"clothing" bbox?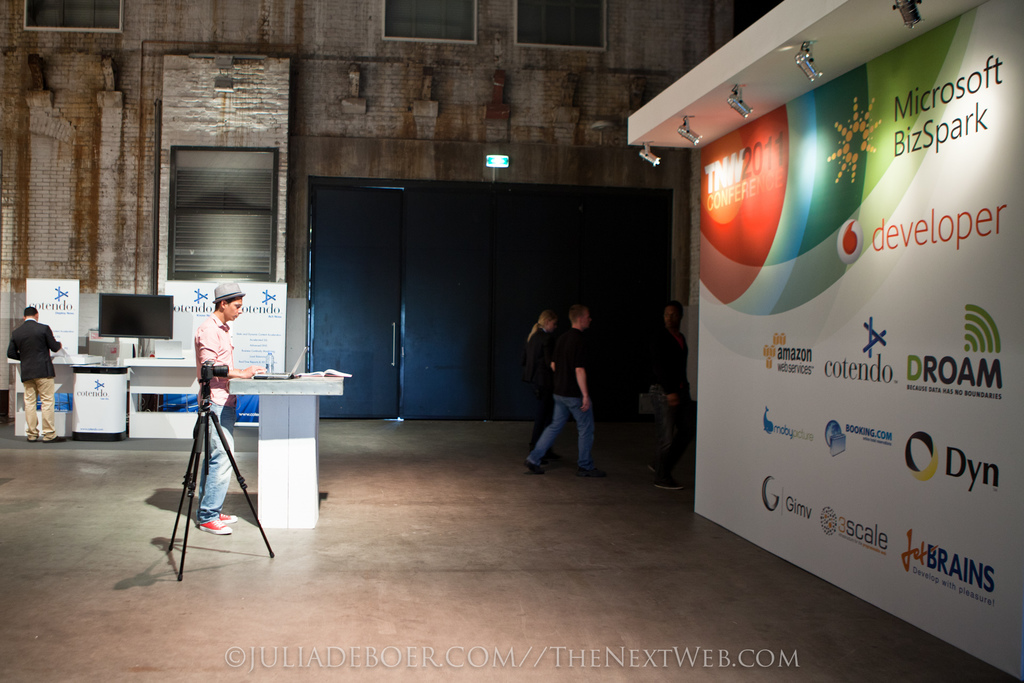
[528, 325, 595, 470]
